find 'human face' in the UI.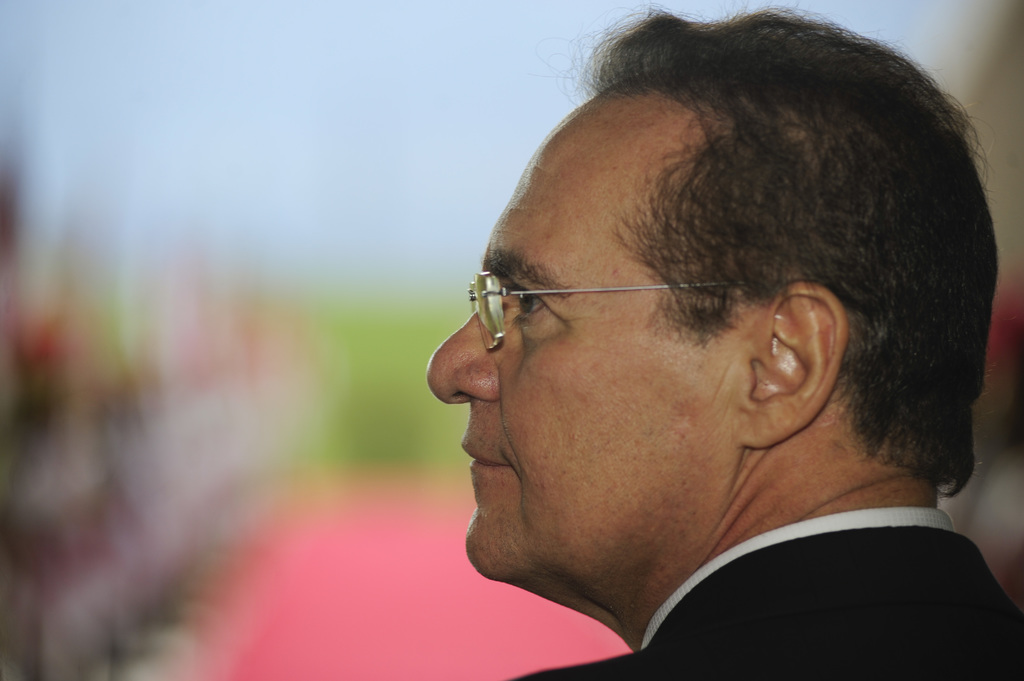
UI element at bbox=(428, 97, 737, 578).
